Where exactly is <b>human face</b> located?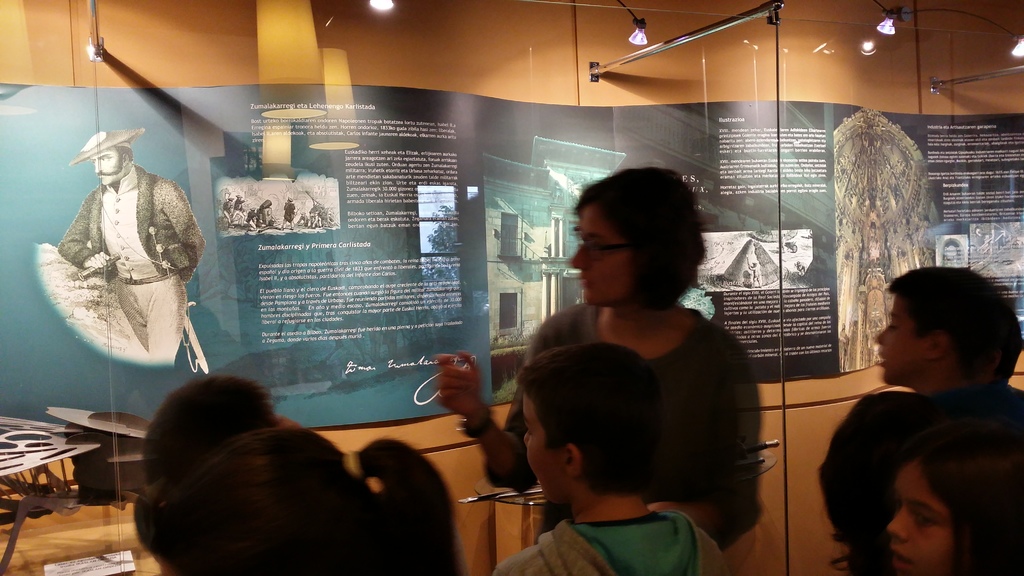
Its bounding box is pyautogui.locateOnScreen(869, 293, 928, 394).
